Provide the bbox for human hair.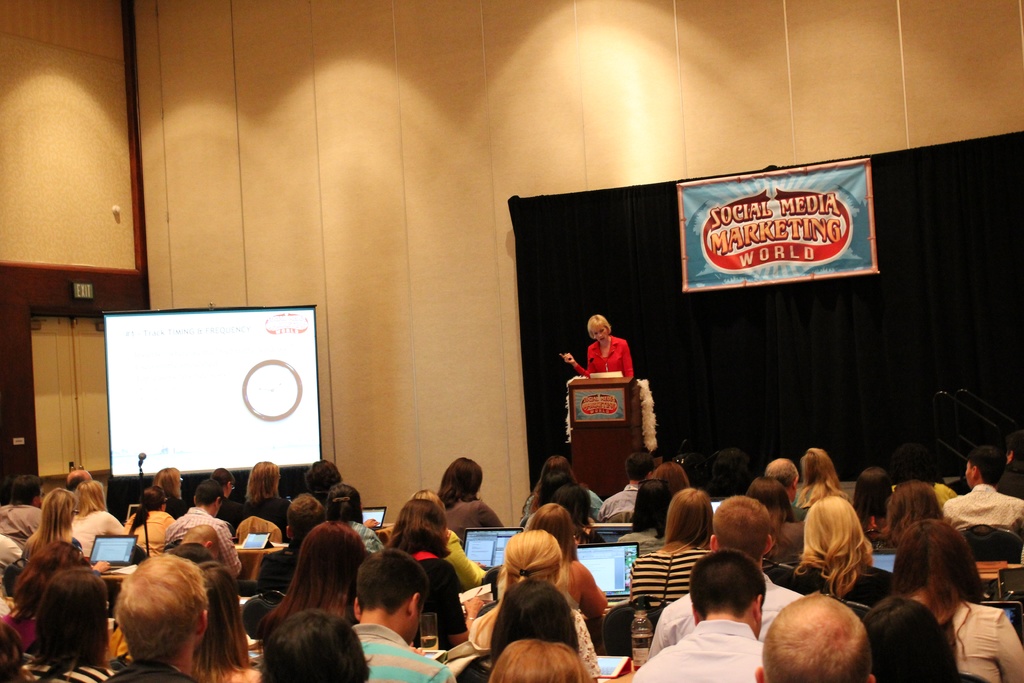
(left=64, top=472, right=89, bottom=492).
